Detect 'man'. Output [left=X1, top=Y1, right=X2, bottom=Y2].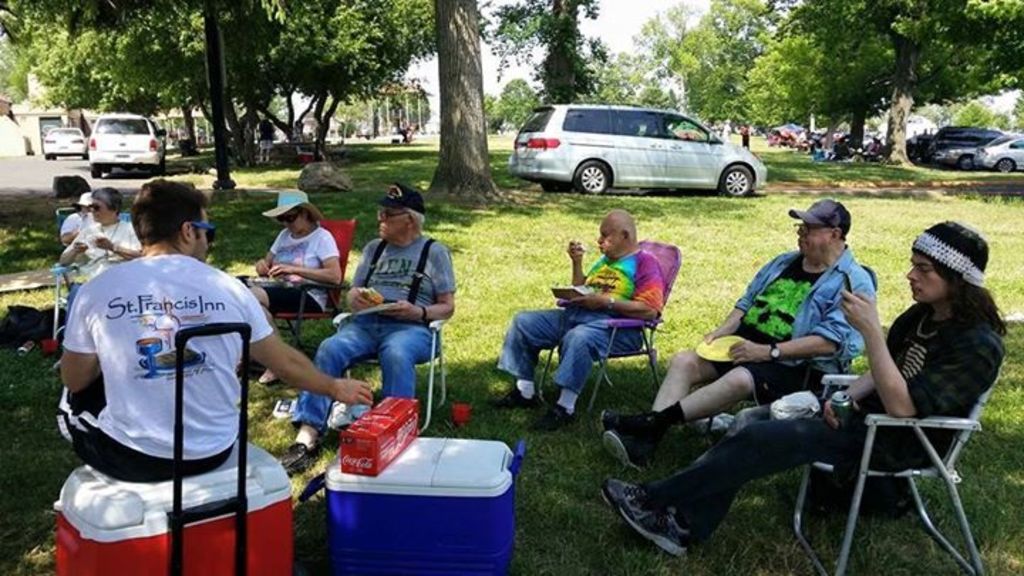
[left=597, top=218, right=1011, bottom=562].
